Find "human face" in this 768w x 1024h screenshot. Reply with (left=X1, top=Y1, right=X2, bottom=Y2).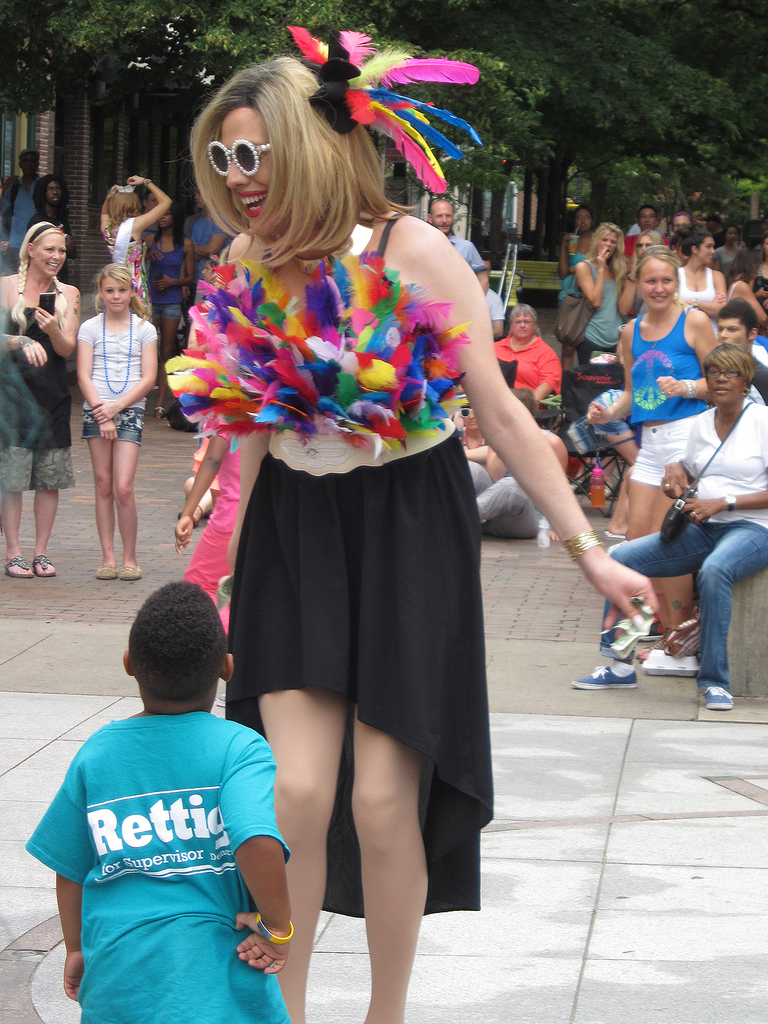
(left=218, top=100, right=271, bottom=231).
